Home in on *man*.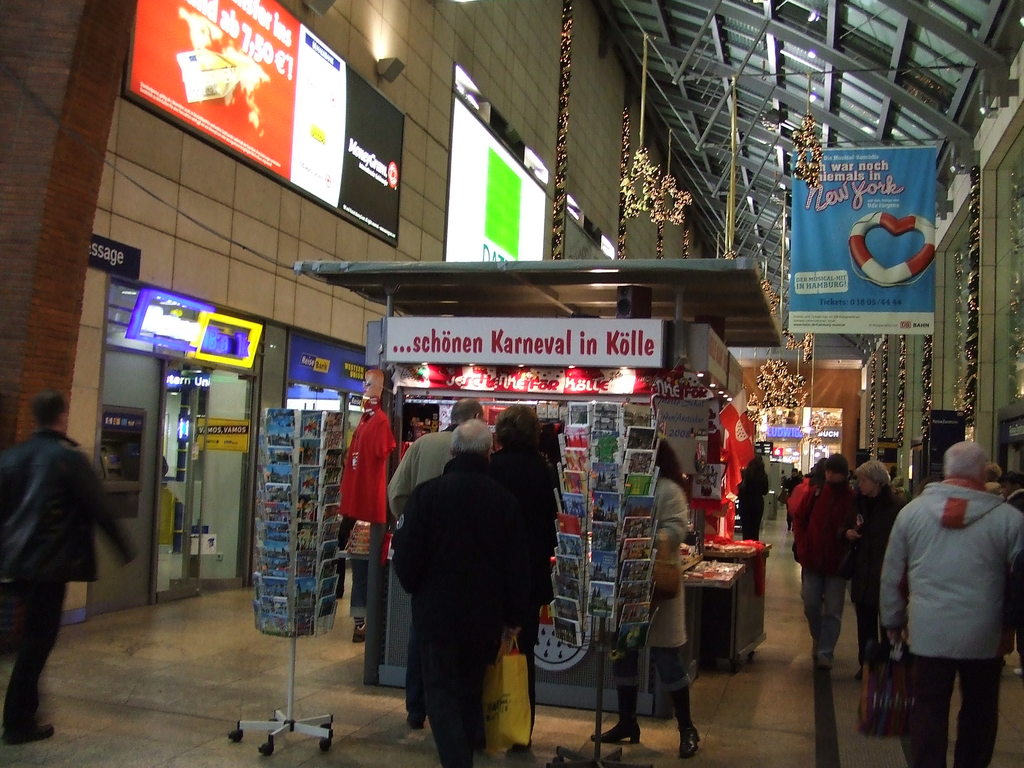
Homed in at locate(1002, 471, 1023, 677).
